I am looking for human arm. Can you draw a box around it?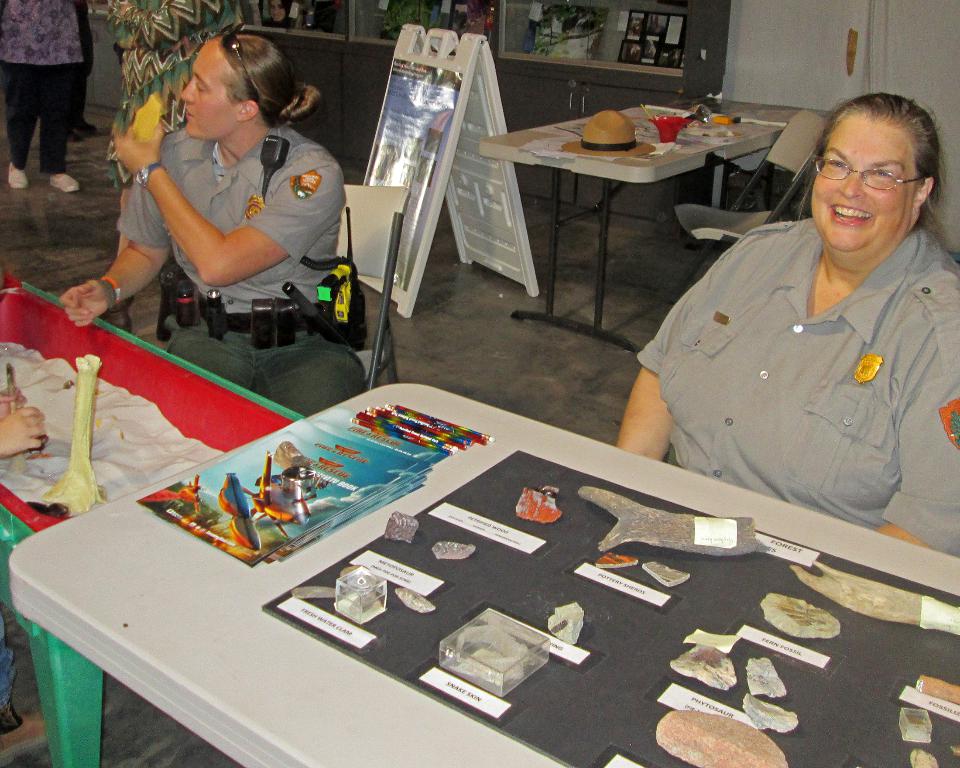
Sure, the bounding box is select_region(0, 403, 49, 463).
